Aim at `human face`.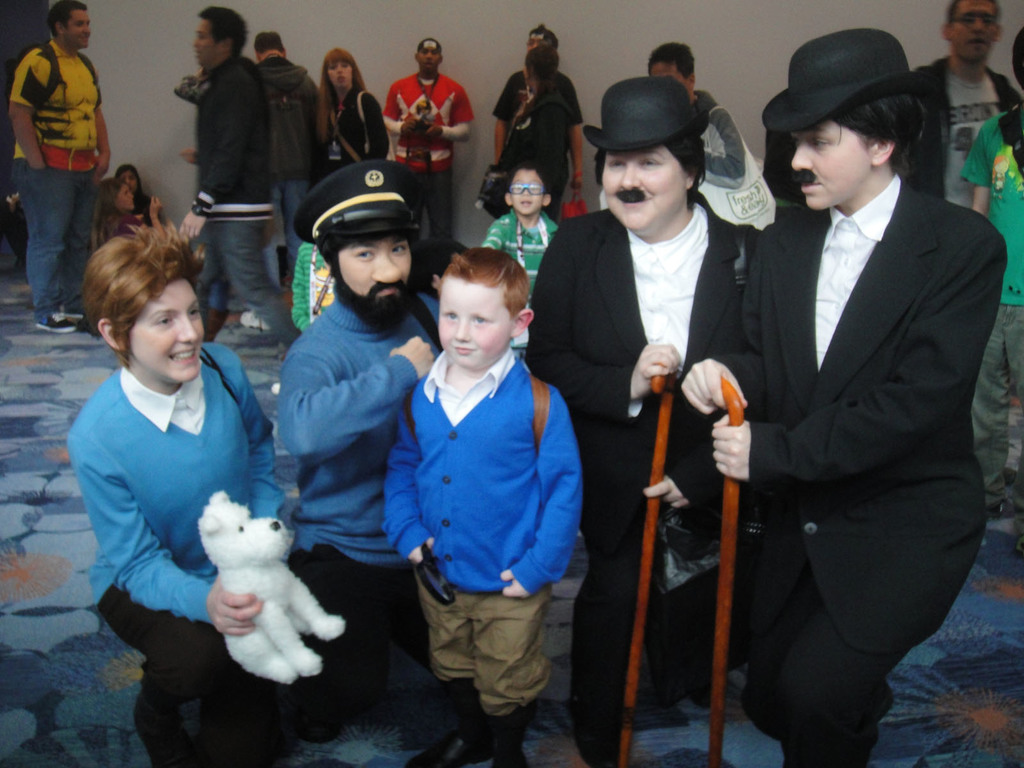
Aimed at bbox(788, 120, 874, 208).
